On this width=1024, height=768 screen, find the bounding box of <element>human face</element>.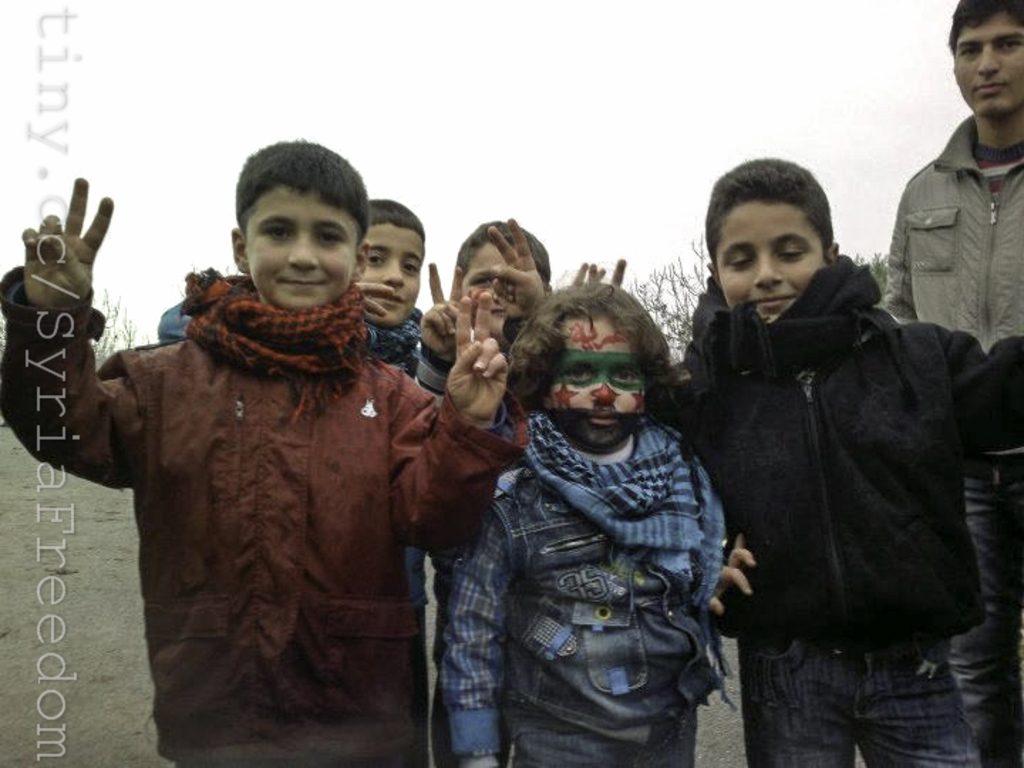
Bounding box: bbox=(953, 13, 1023, 115).
